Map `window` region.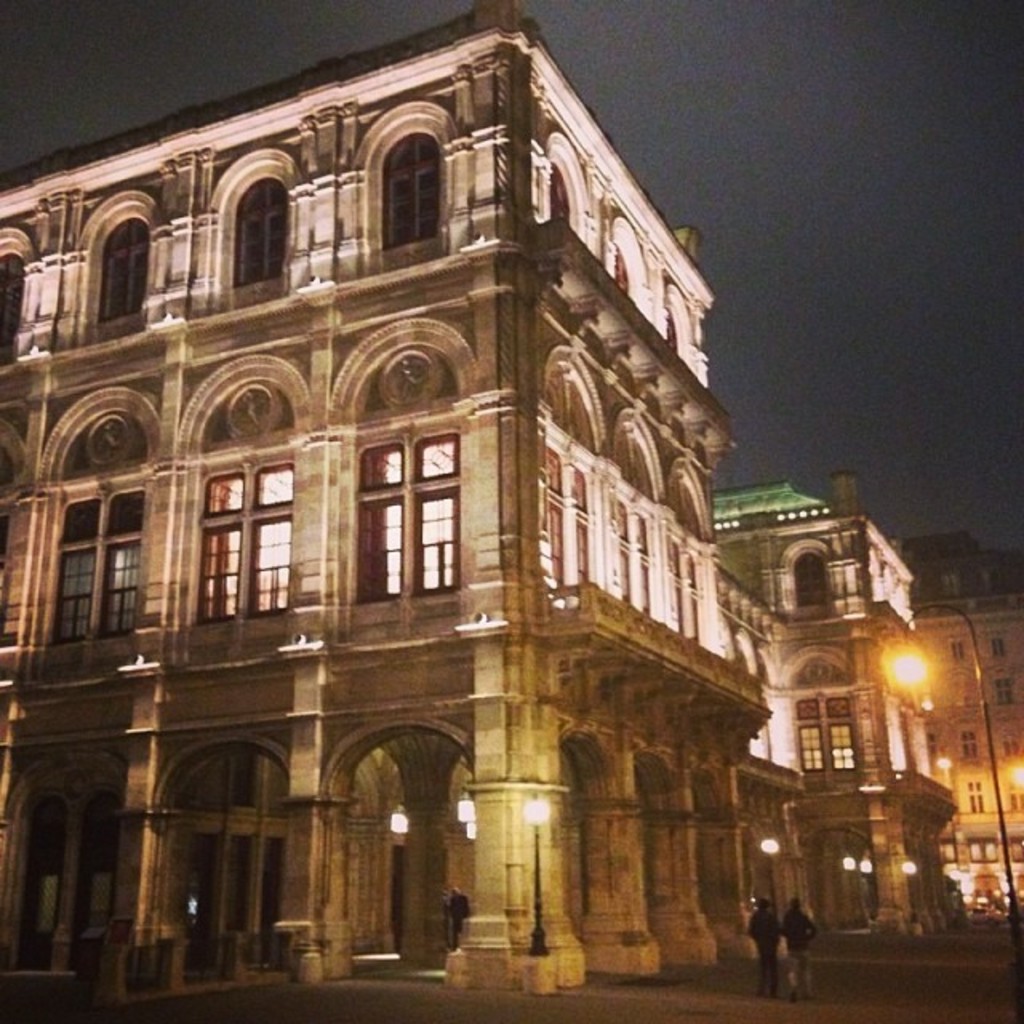
Mapped to 0,246,24,355.
